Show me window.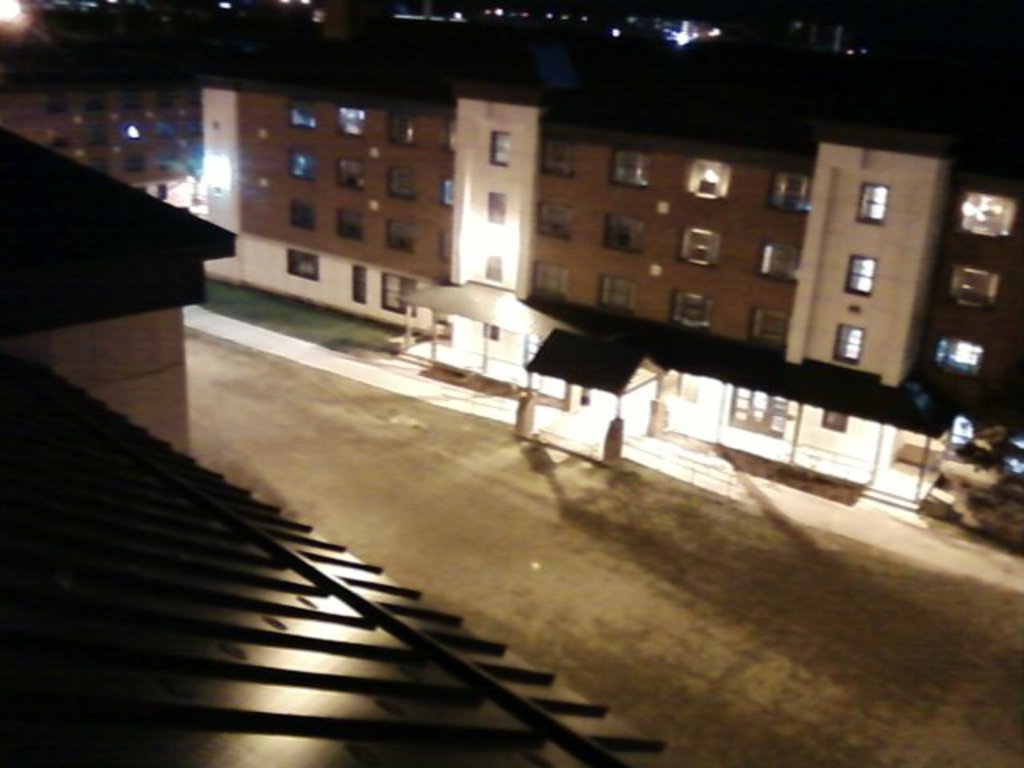
window is here: rect(731, 381, 789, 430).
